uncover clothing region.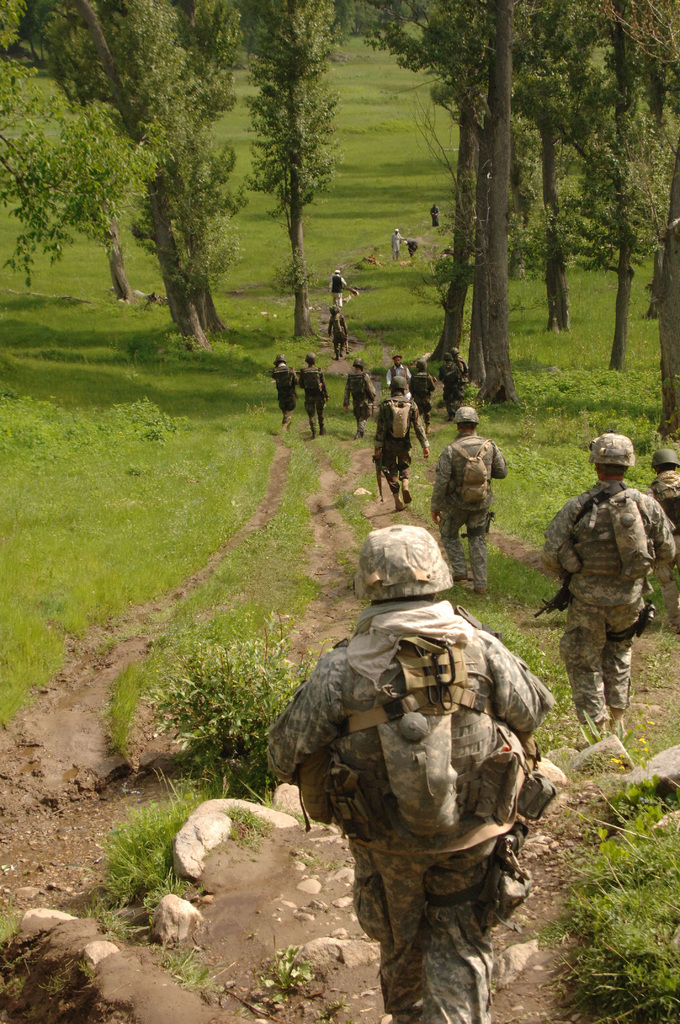
Uncovered: left=436, top=359, right=468, bottom=418.
